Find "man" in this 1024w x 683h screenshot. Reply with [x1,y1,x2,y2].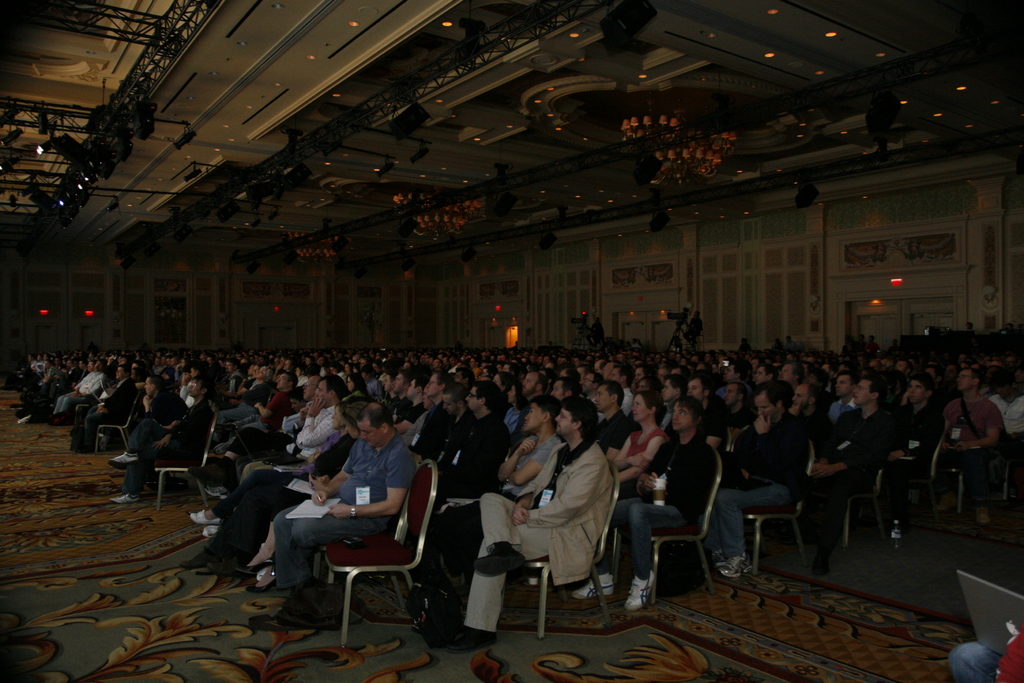
[820,389,905,506].
